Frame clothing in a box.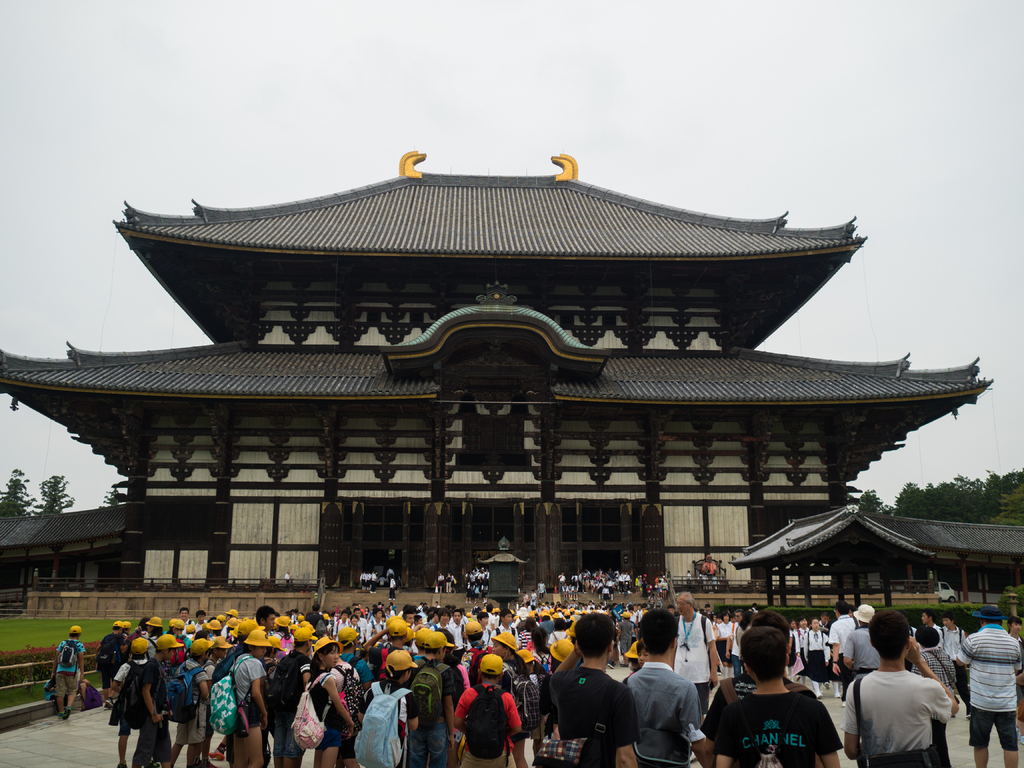
{"x1": 223, "y1": 654, "x2": 274, "y2": 725}.
